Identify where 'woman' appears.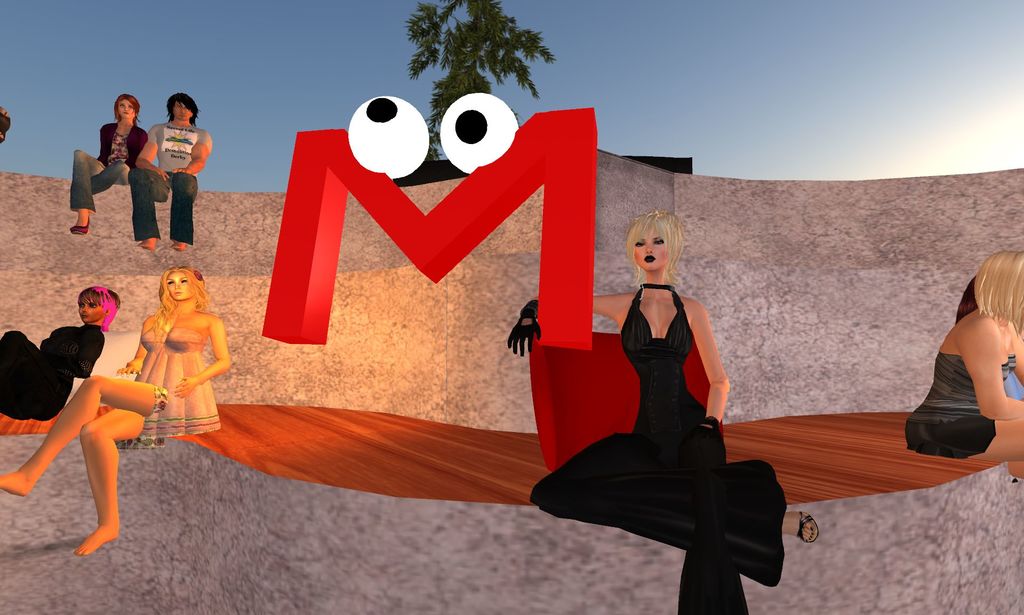
Appears at <bbox>0, 268, 241, 555</bbox>.
